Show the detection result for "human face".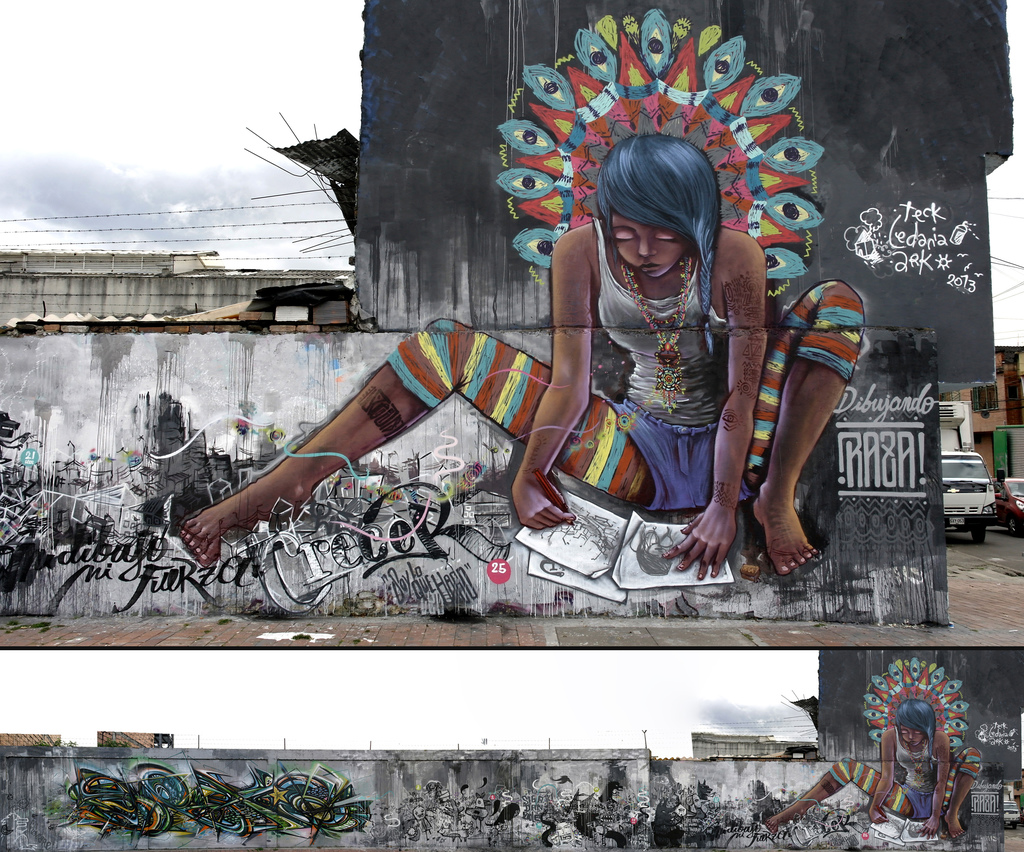
crop(613, 200, 686, 282).
